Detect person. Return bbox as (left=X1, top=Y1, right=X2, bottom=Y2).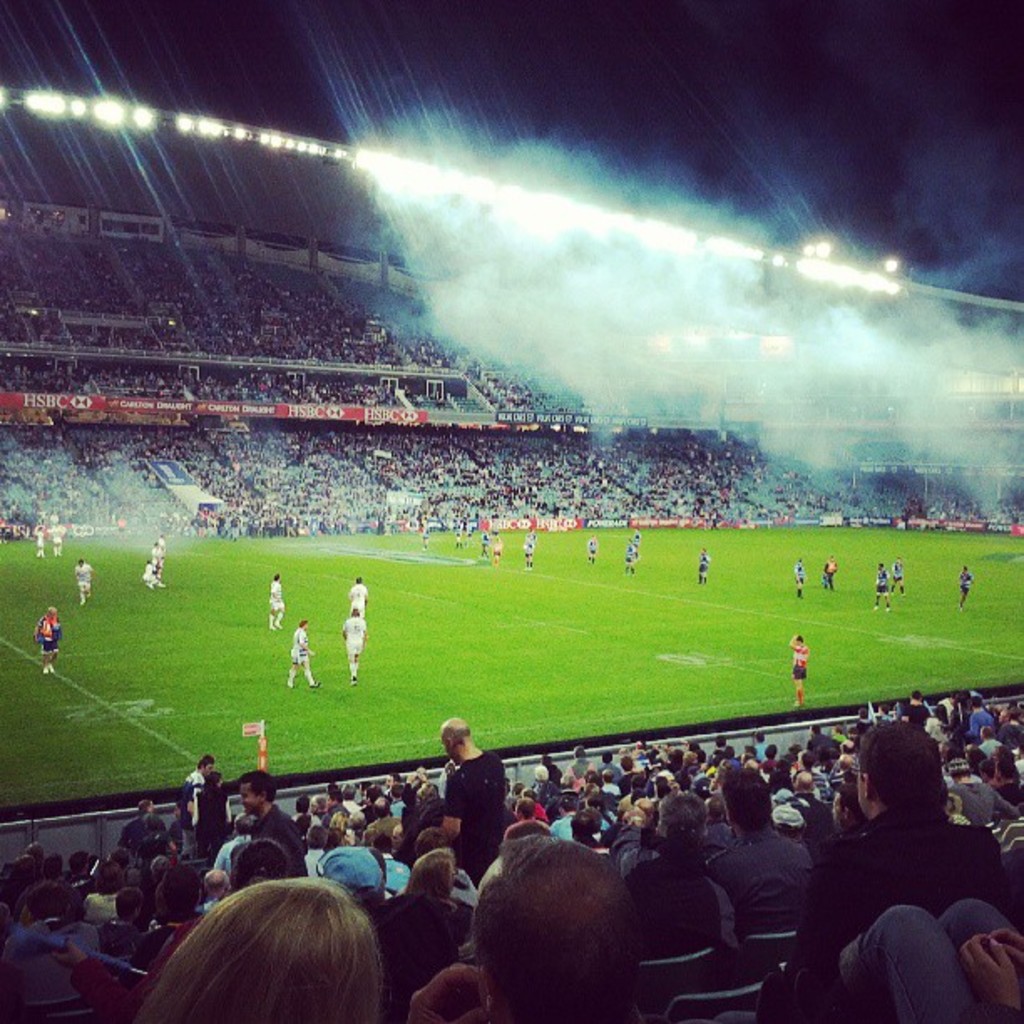
(left=47, top=527, right=67, bottom=550).
